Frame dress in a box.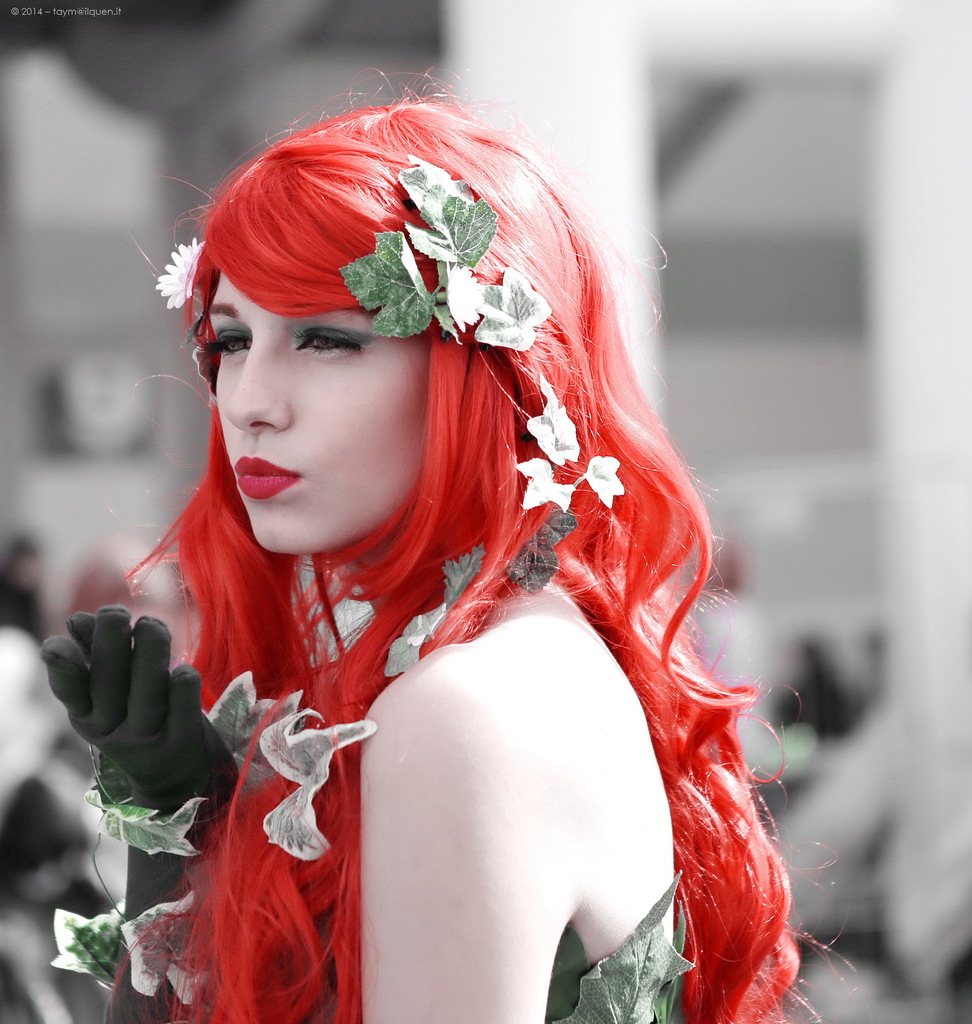
[50, 537, 693, 1023].
